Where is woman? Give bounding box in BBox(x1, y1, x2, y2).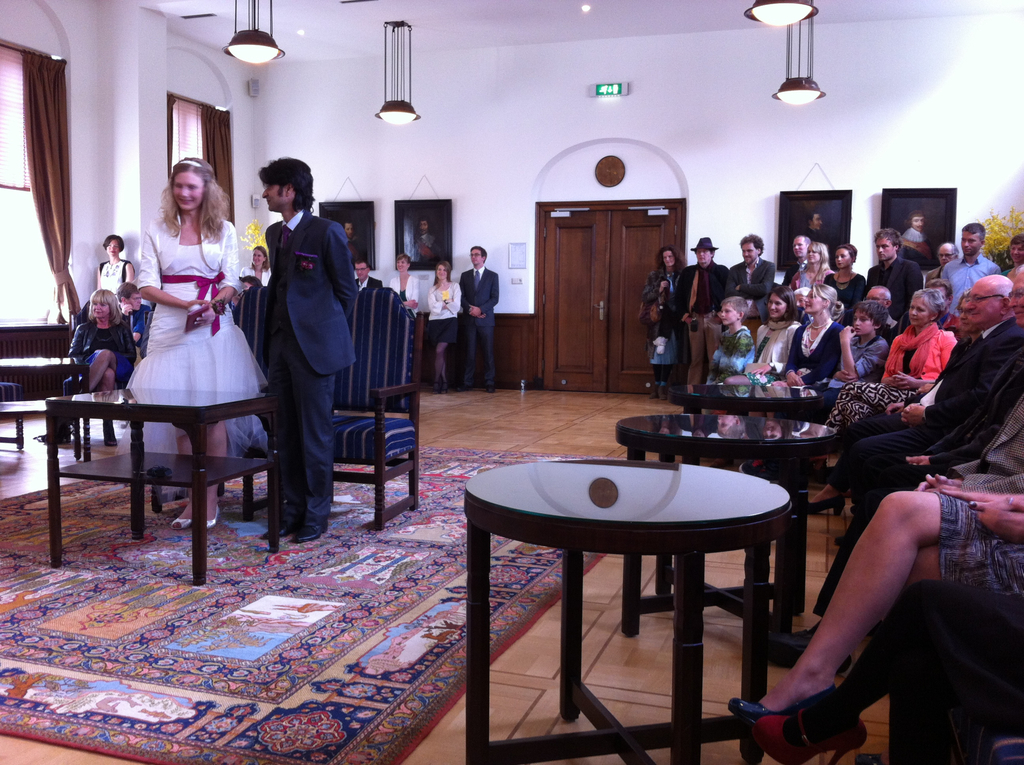
BBox(1000, 237, 1023, 277).
